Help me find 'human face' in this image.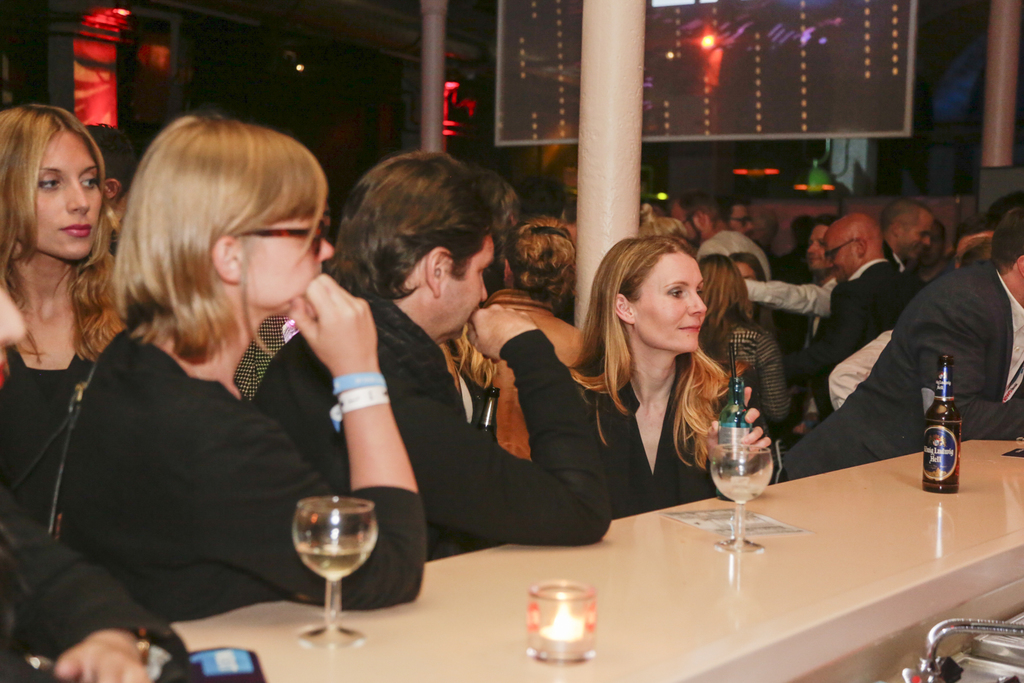
Found it: x1=18, y1=127, x2=103, y2=261.
